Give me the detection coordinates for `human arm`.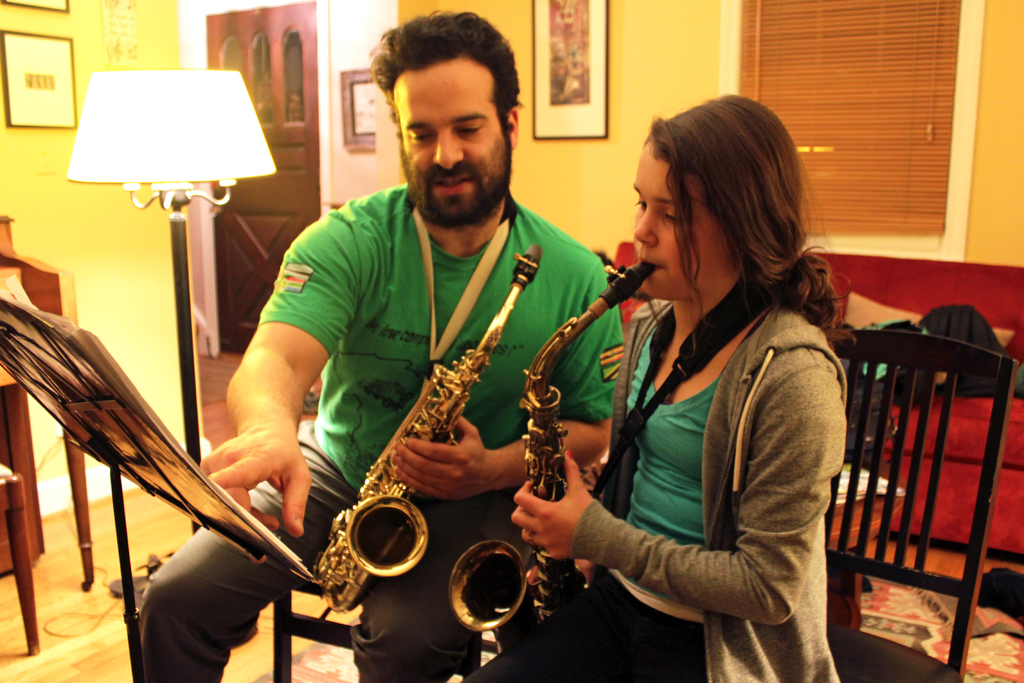
Rect(395, 277, 618, 497).
